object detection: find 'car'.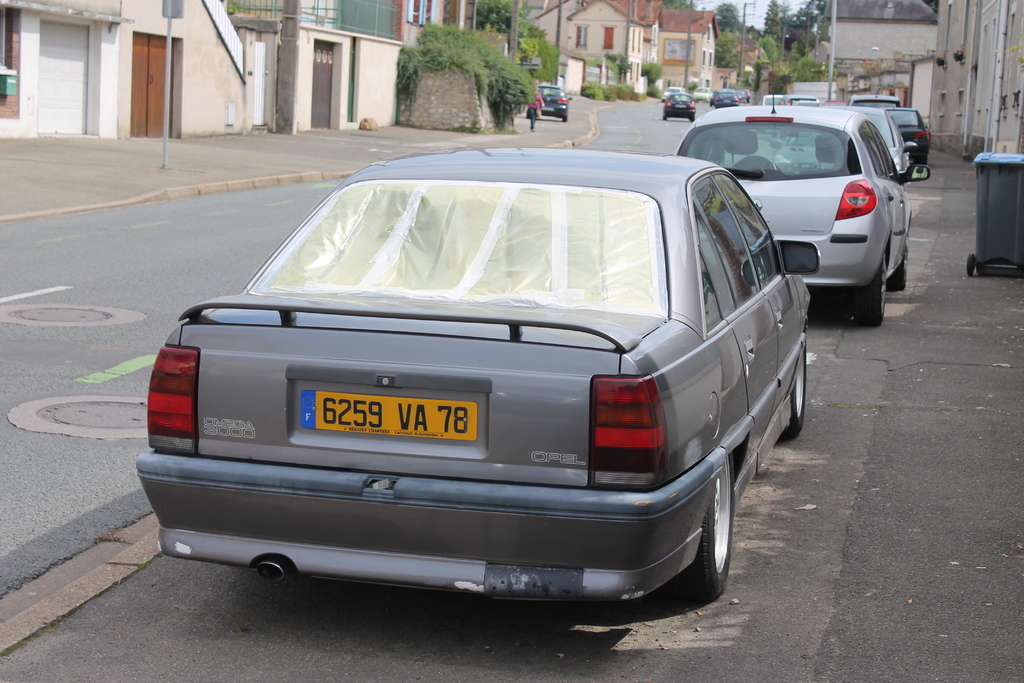
crop(657, 92, 696, 120).
